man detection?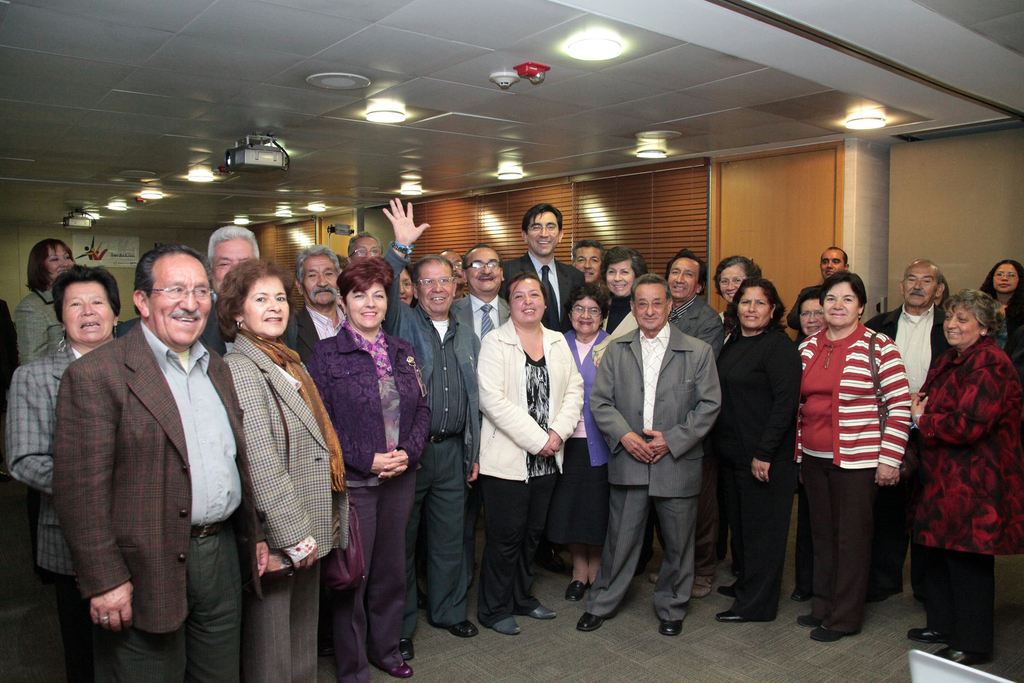
{"left": 378, "top": 197, "right": 479, "bottom": 639}
